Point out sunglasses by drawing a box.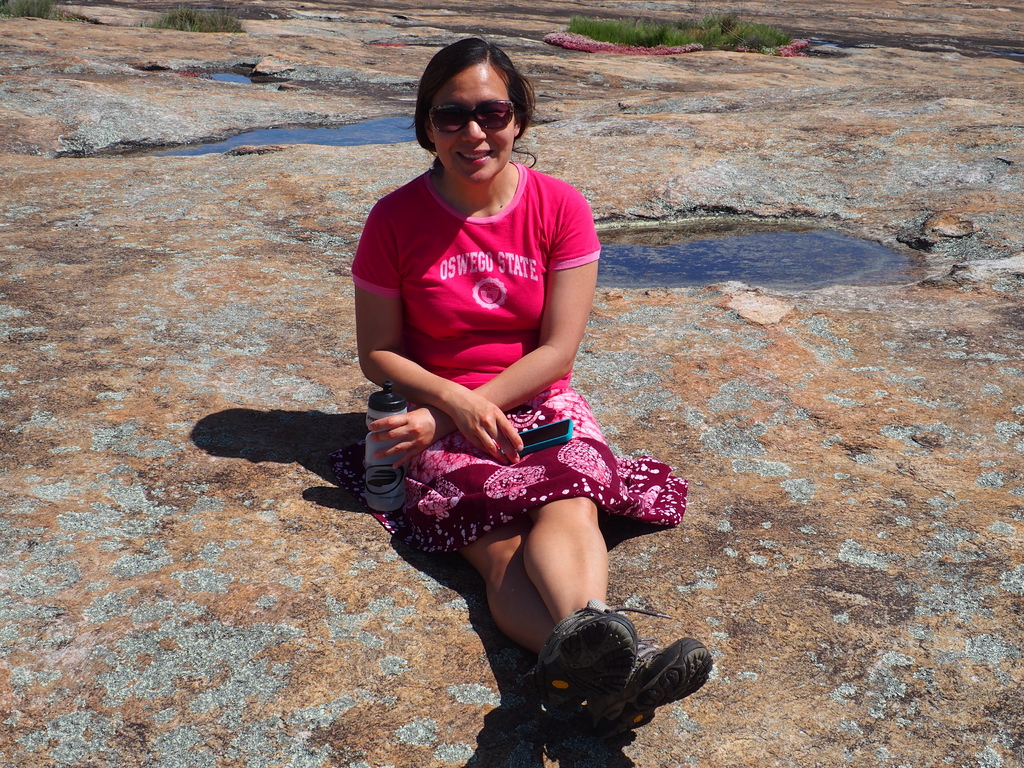
bbox(429, 100, 516, 134).
